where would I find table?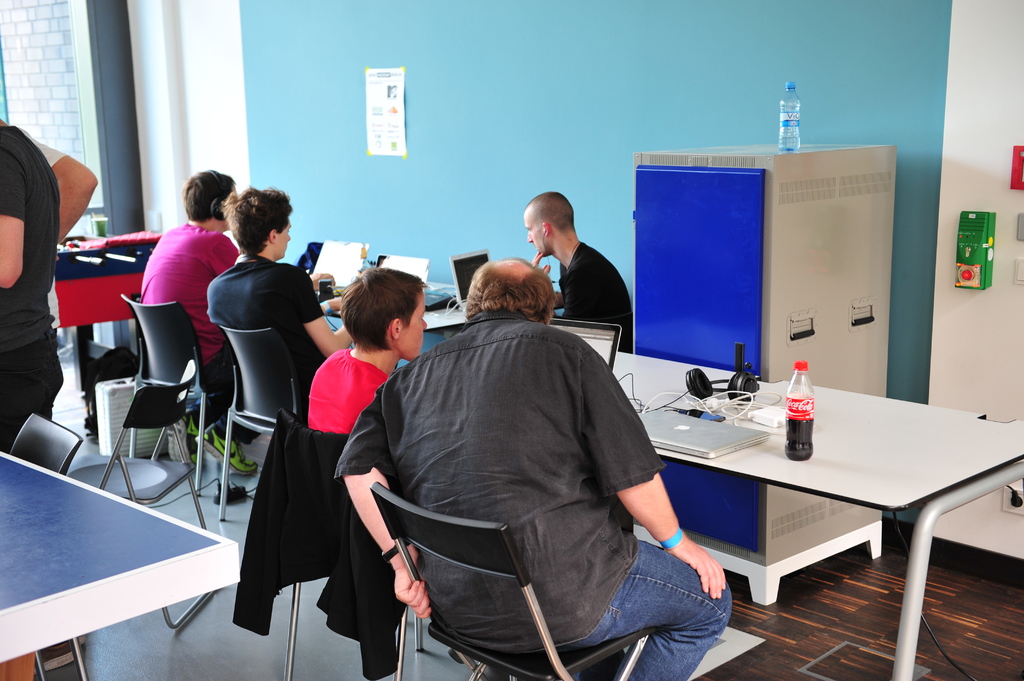
At Rect(54, 241, 162, 440).
